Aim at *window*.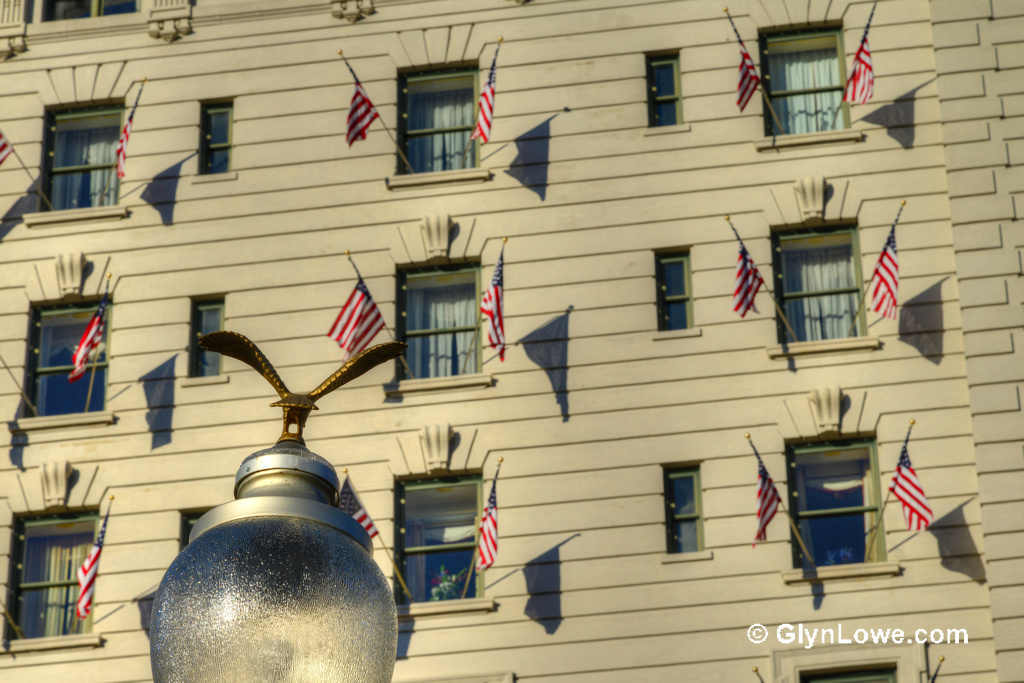
Aimed at 22/99/132/223.
